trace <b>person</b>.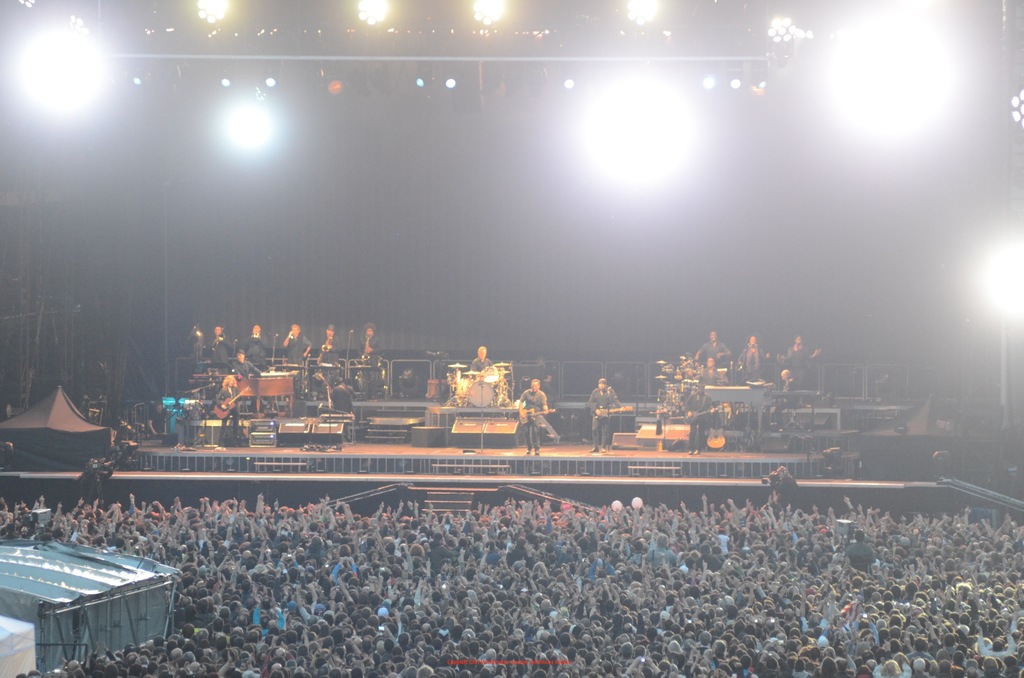
Traced to 681, 382, 719, 454.
